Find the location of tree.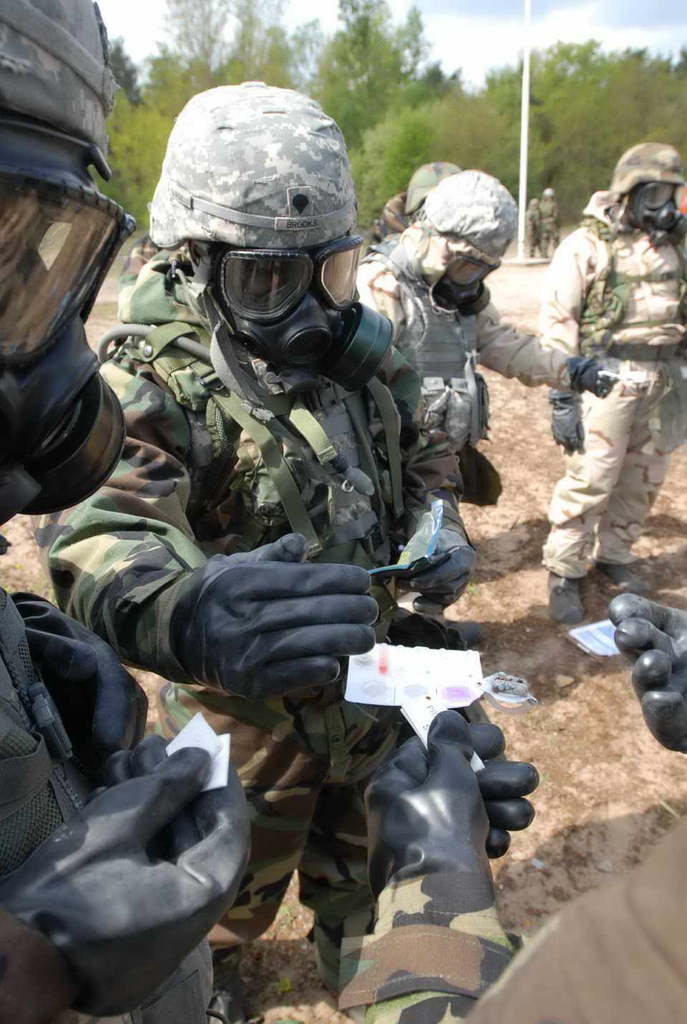
Location: bbox=(542, 42, 686, 226).
